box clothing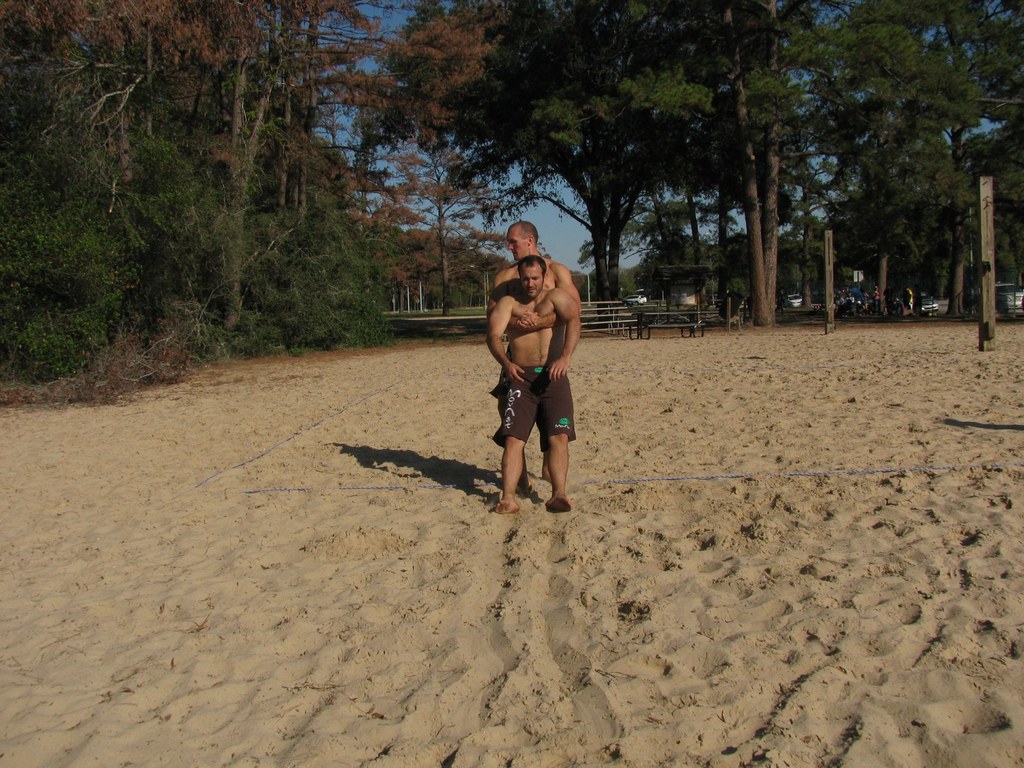
490, 365, 575, 449
